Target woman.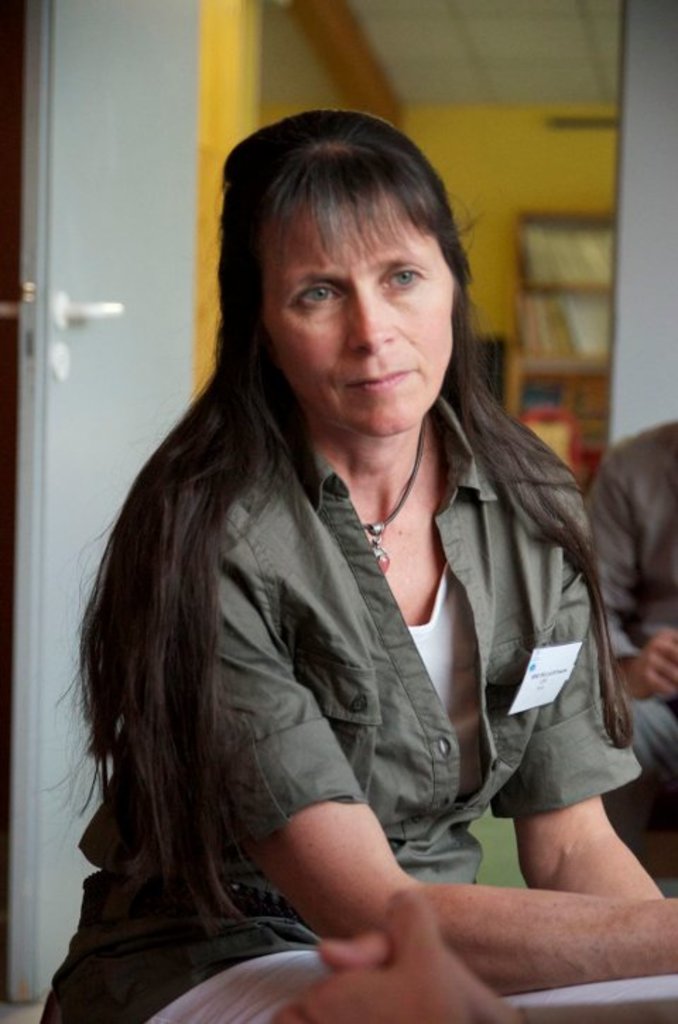
Target region: <box>40,110,670,1023</box>.
